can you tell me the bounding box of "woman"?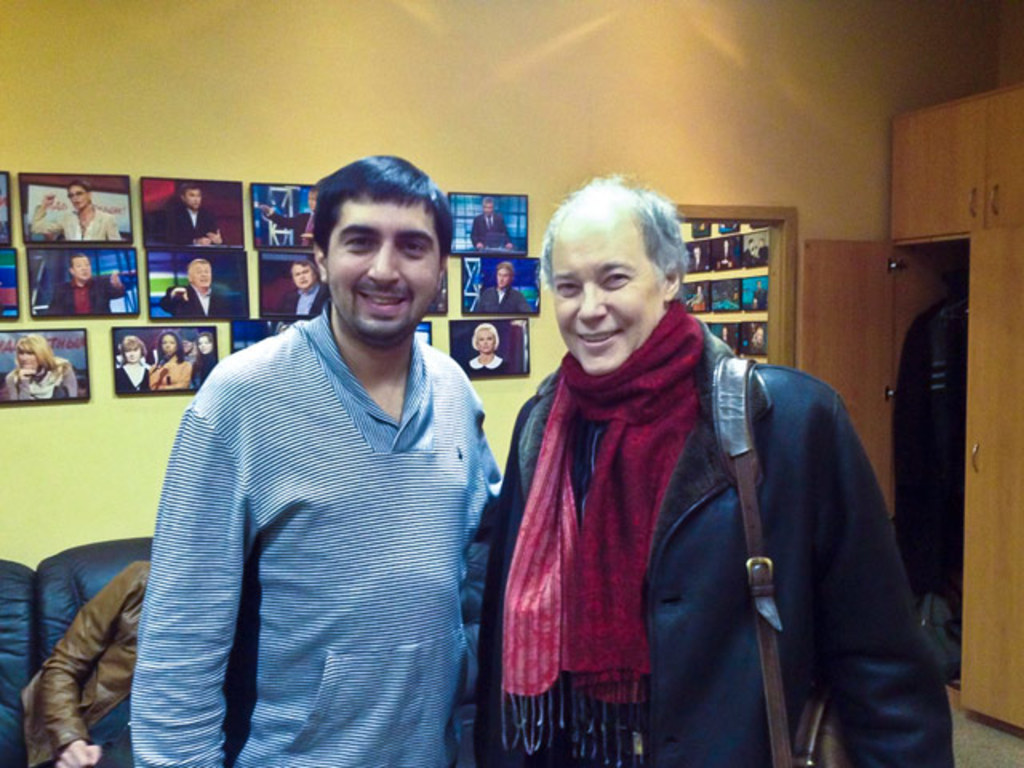
[146, 333, 194, 394].
